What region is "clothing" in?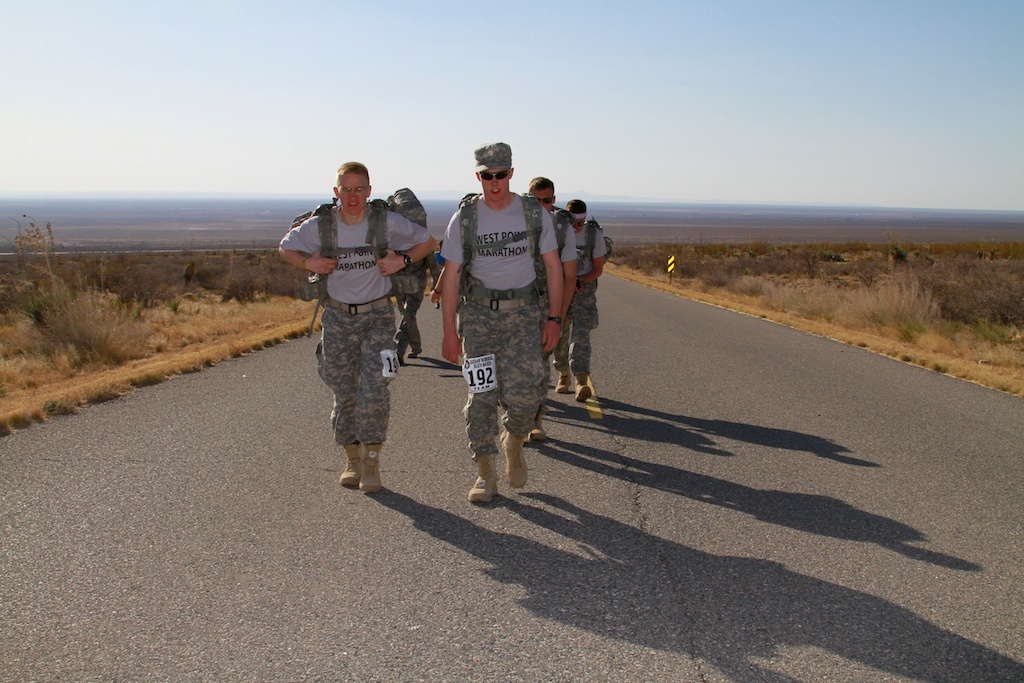
(x1=275, y1=205, x2=438, y2=442).
